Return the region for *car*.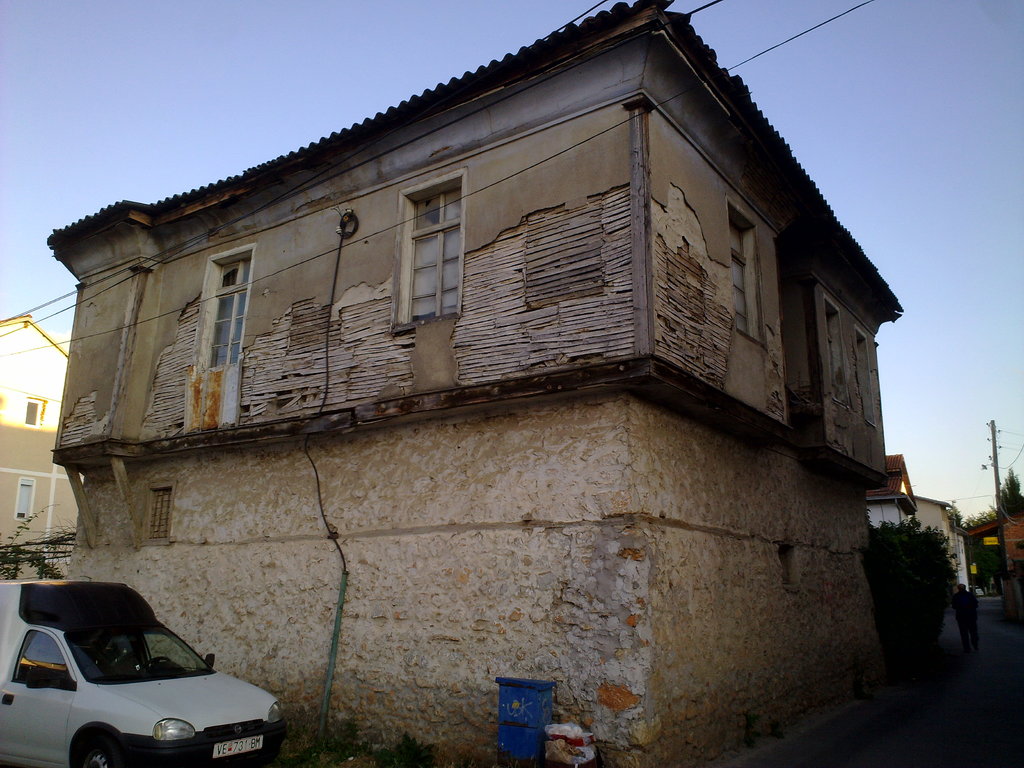
7,575,284,767.
